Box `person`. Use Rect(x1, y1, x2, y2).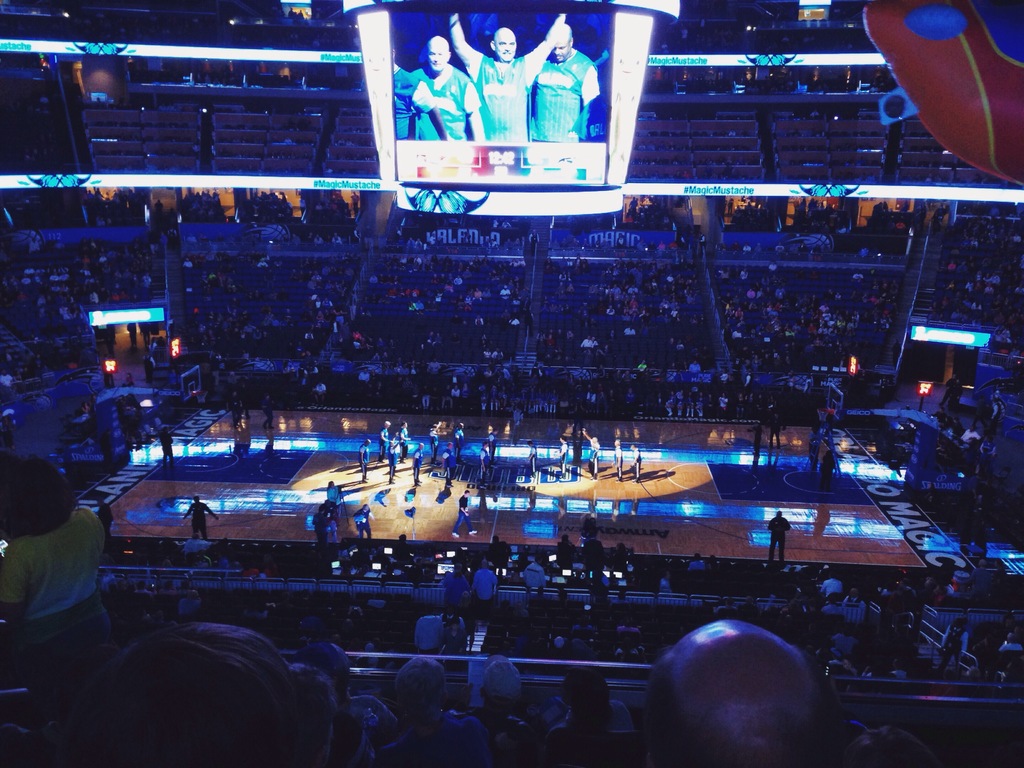
Rect(390, 41, 452, 141).
